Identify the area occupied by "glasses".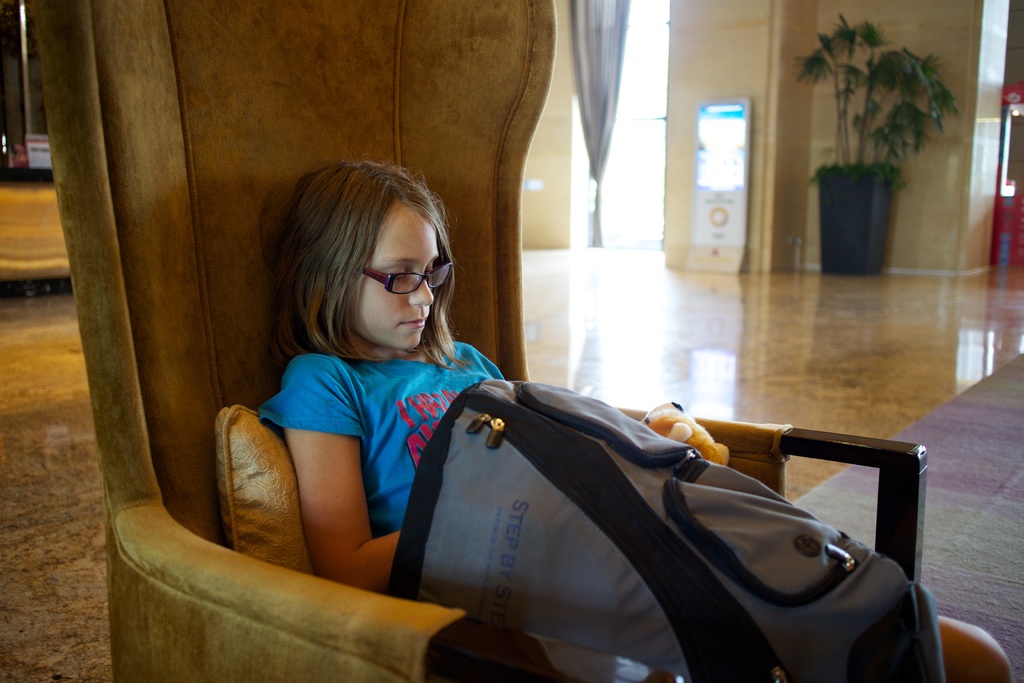
Area: bbox=(362, 259, 451, 295).
